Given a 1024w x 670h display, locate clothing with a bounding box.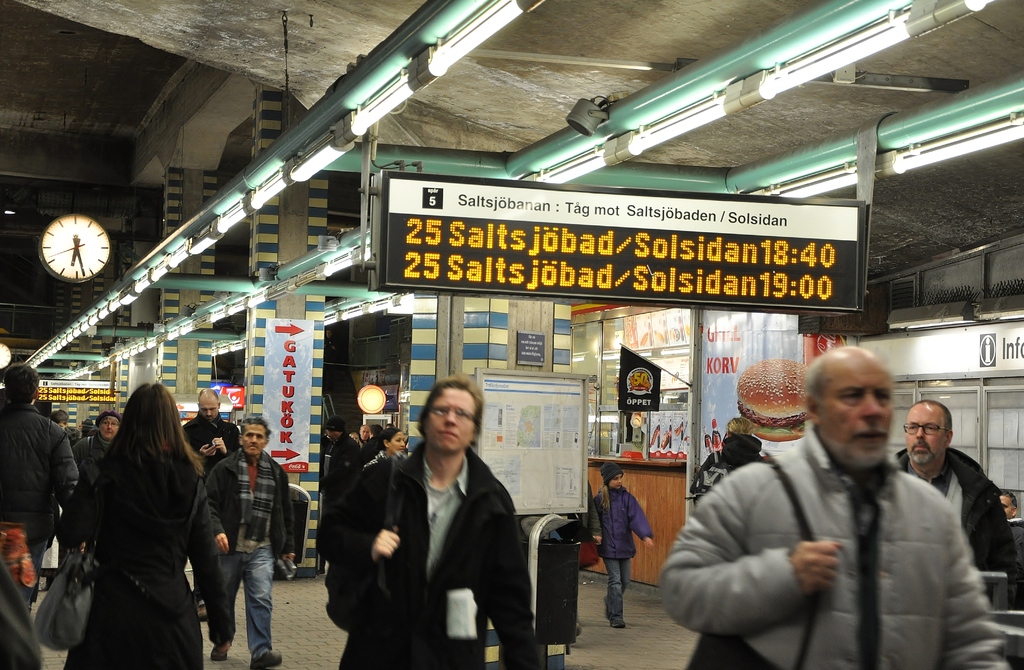
Located: (left=366, top=453, right=405, bottom=468).
